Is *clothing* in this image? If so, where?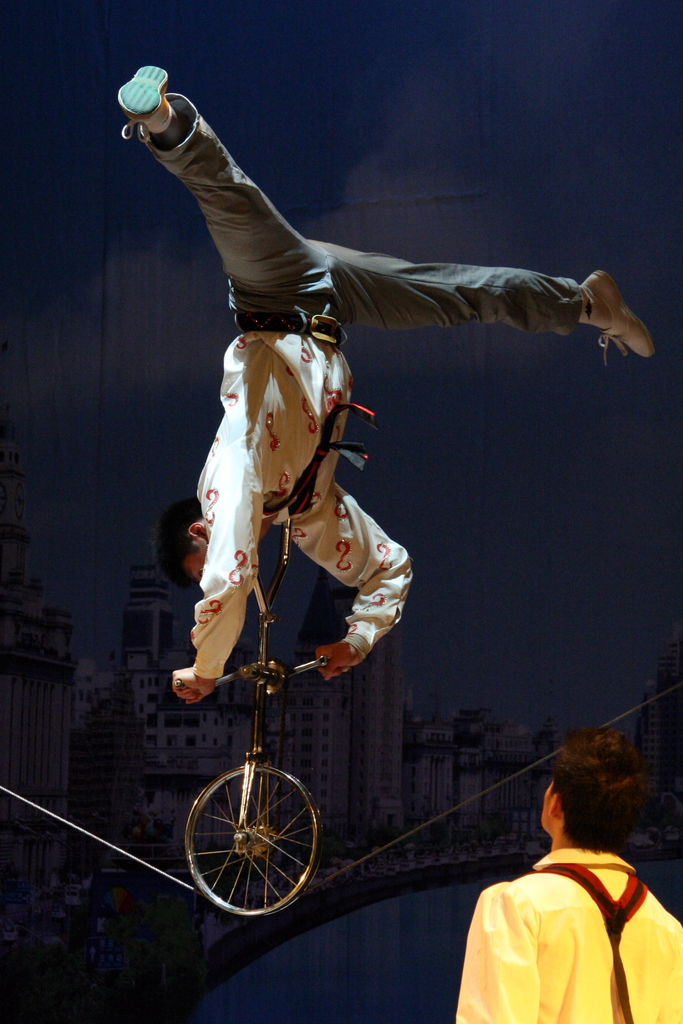
Yes, at pyautogui.locateOnScreen(119, 90, 582, 684).
